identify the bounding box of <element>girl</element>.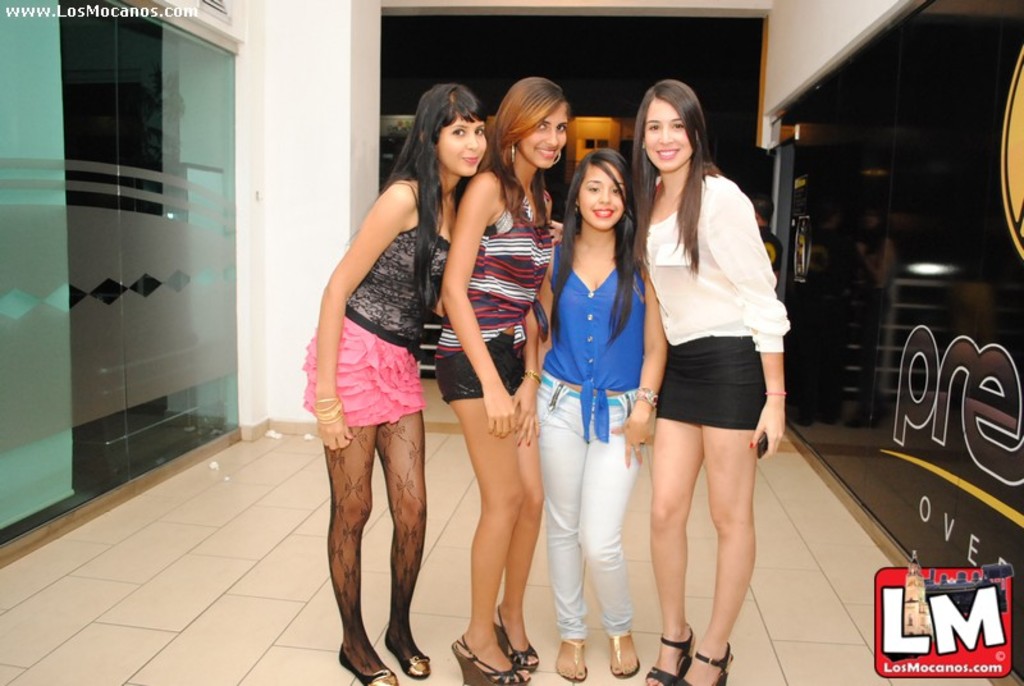
rect(436, 74, 566, 685).
